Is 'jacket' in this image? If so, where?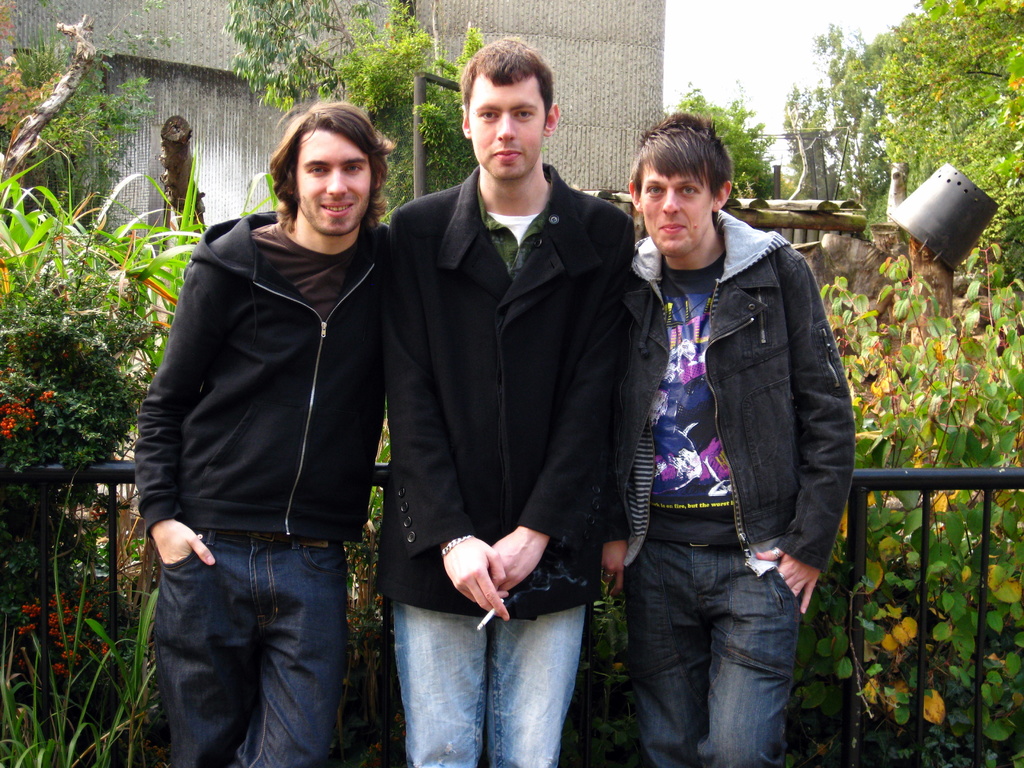
Yes, at [x1=131, y1=127, x2=412, y2=548].
